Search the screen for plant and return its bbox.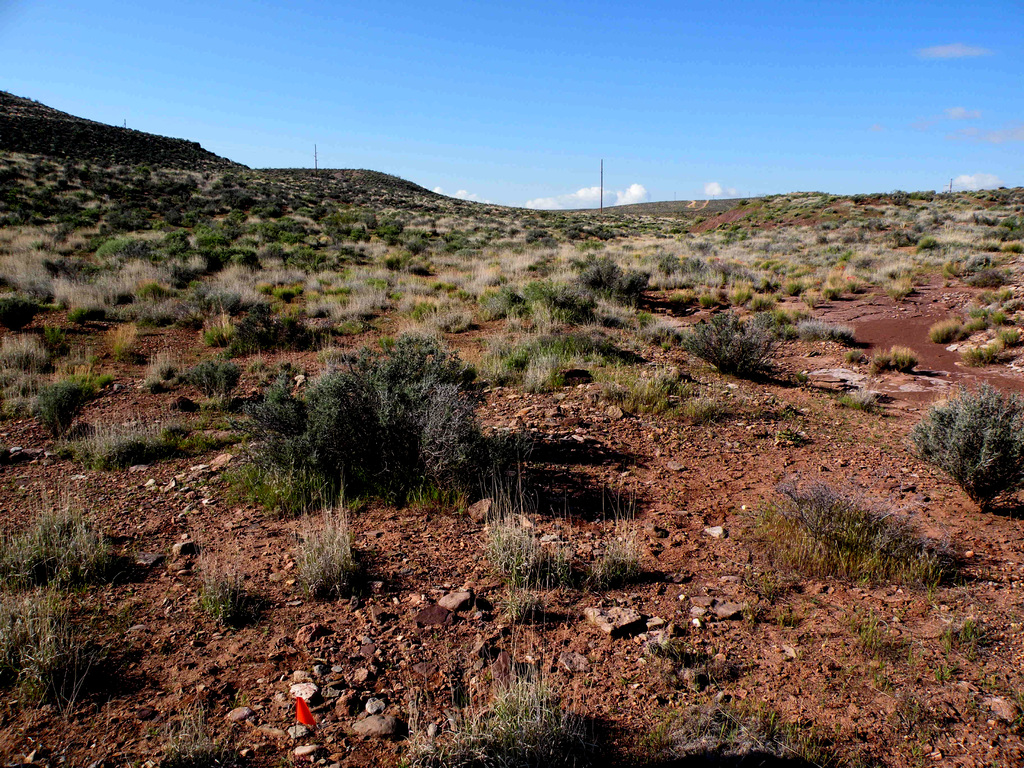
Found: pyautogui.locateOnScreen(733, 461, 947, 588).
